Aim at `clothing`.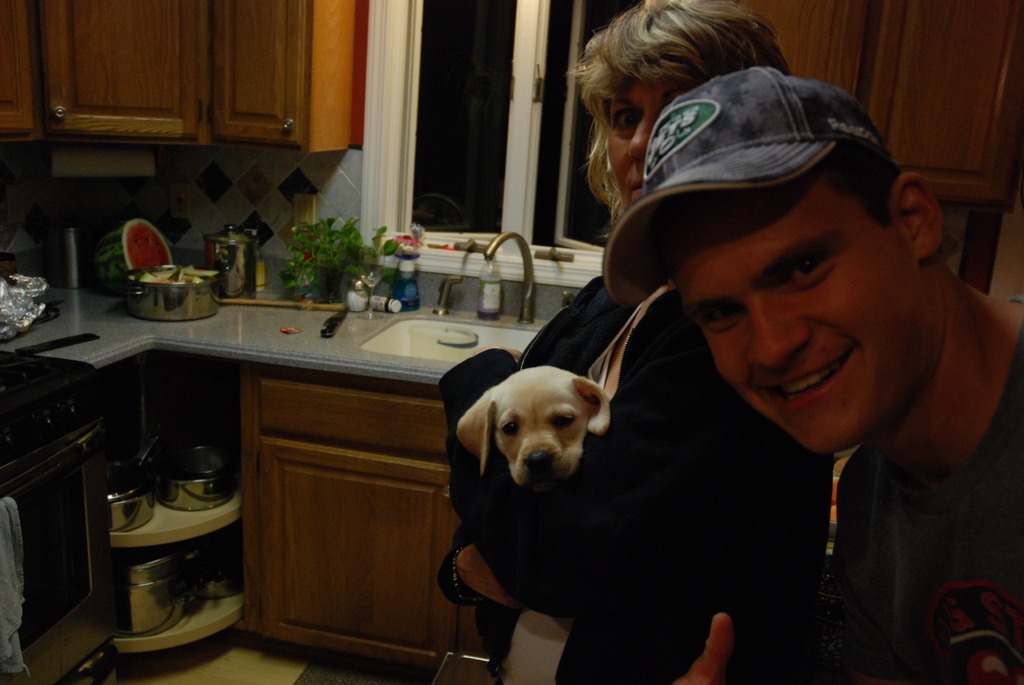
Aimed at (x1=838, y1=289, x2=1023, y2=682).
